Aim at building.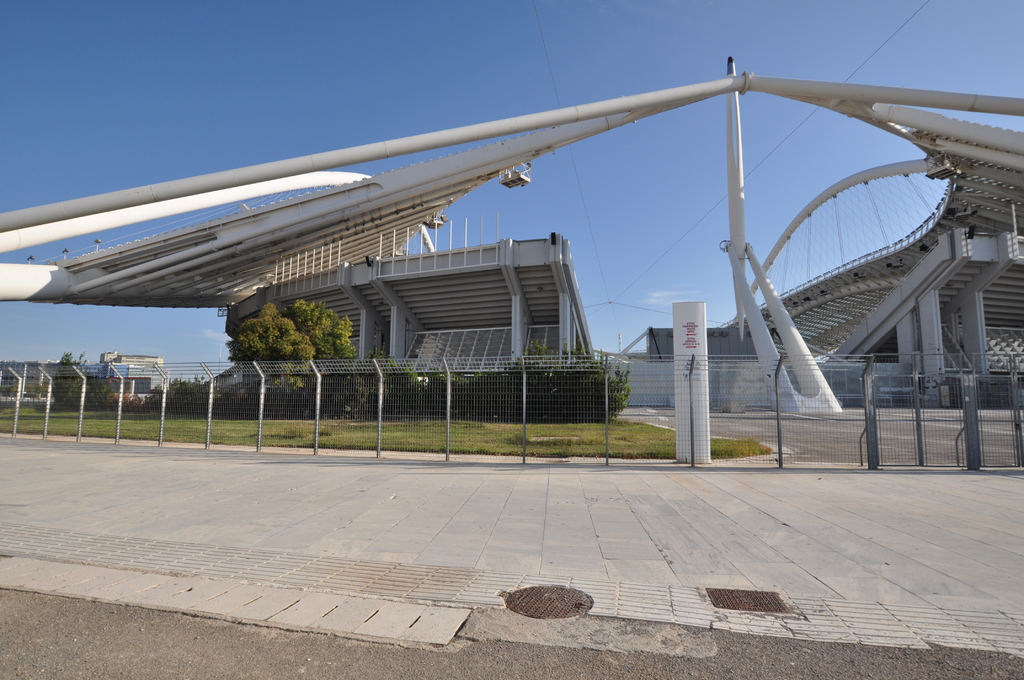
Aimed at box(99, 352, 166, 365).
